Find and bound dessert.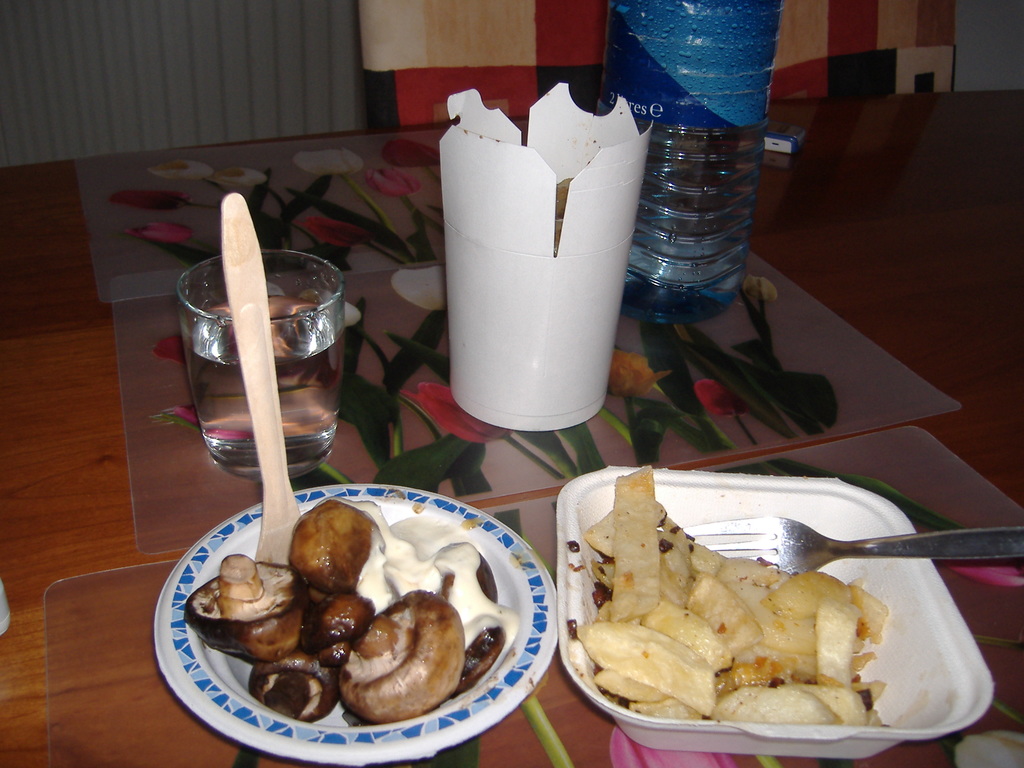
Bound: box=[332, 593, 454, 727].
